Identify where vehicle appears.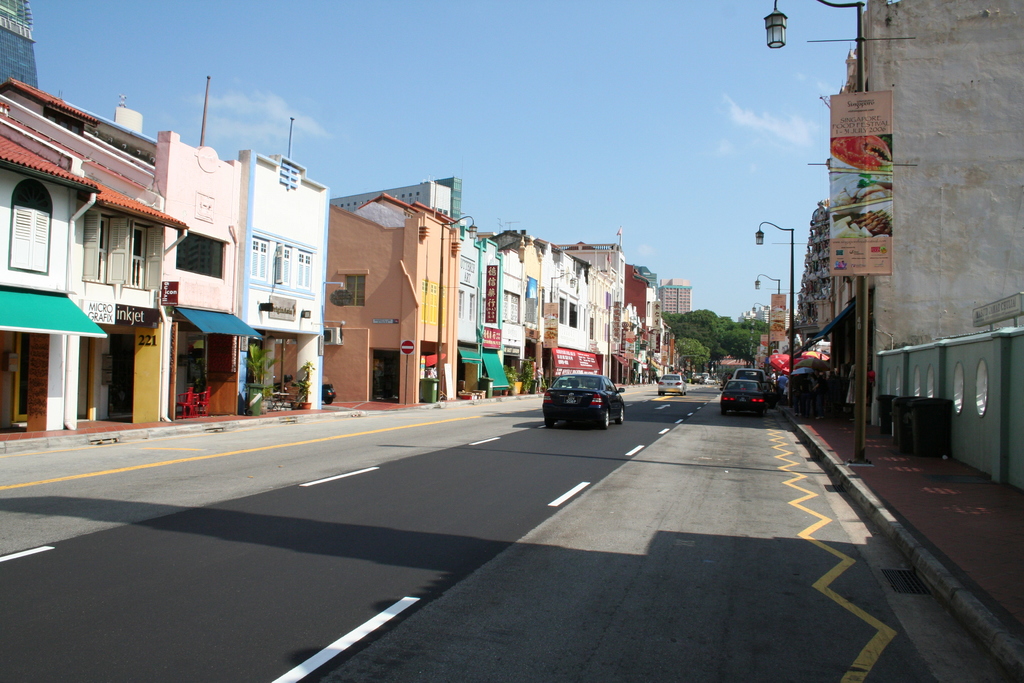
Appears at crop(653, 373, 689, 395).
